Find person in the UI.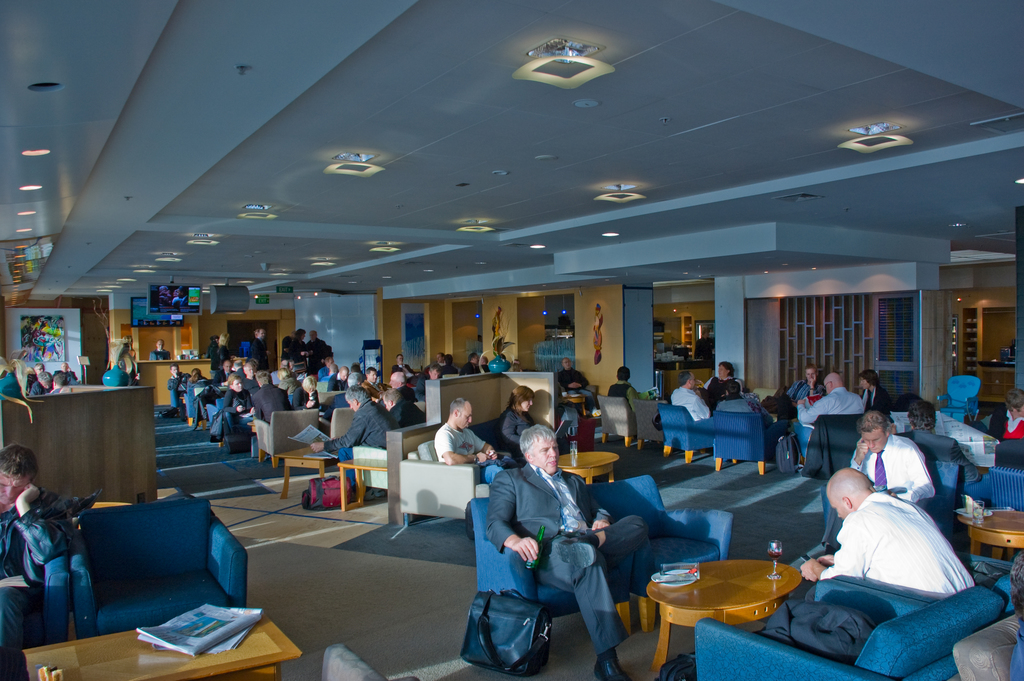
UI element at [left=391, top=389, right=426, bottom=431].
